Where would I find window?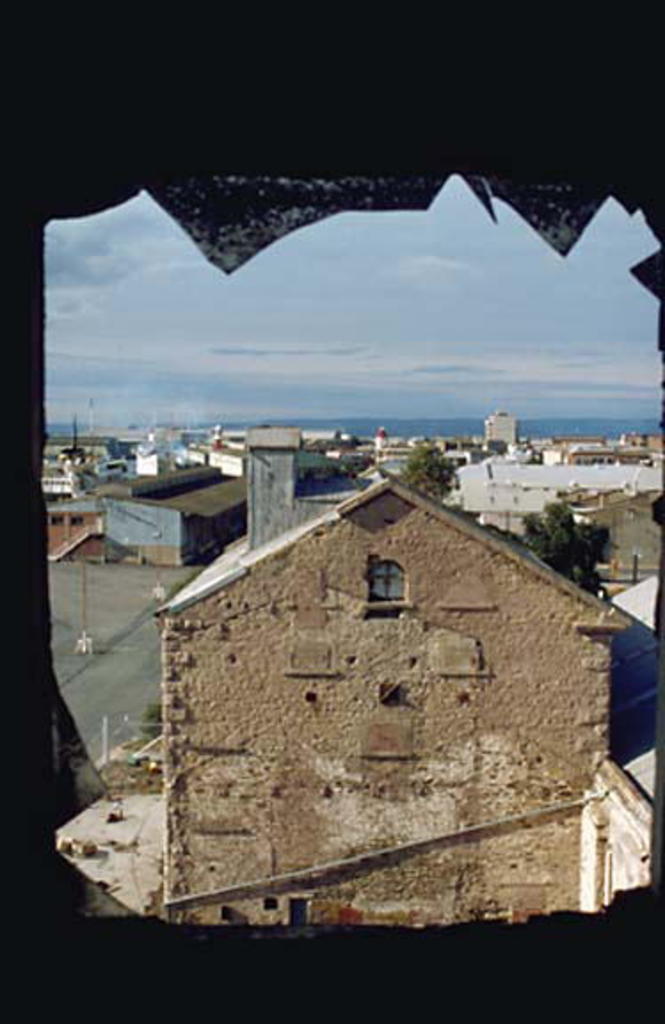
At locate(28, 144, 663, 949).
